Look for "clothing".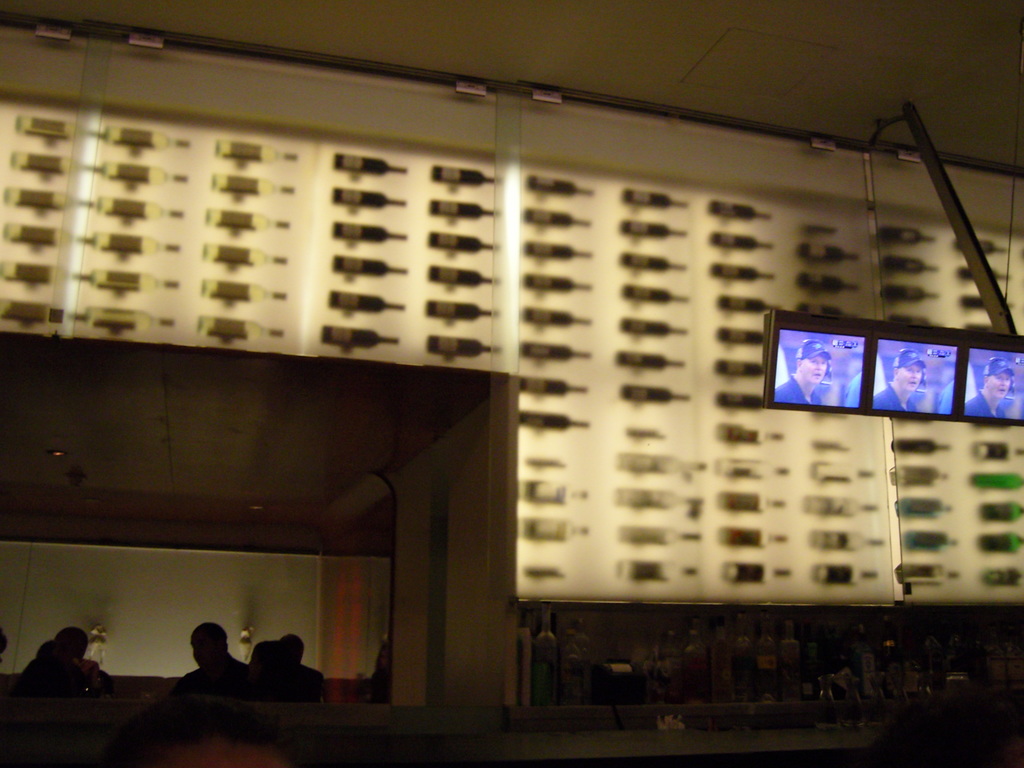
Found: 177:659:252:688.
